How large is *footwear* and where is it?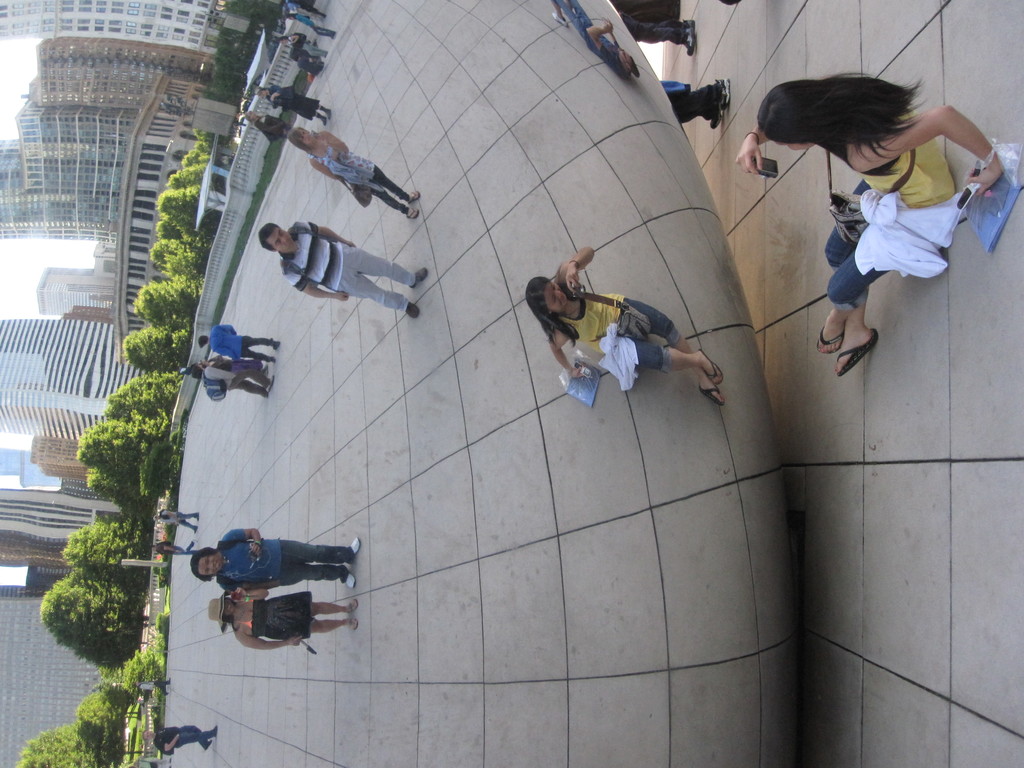
Bounding box: 684:26:697:54.
